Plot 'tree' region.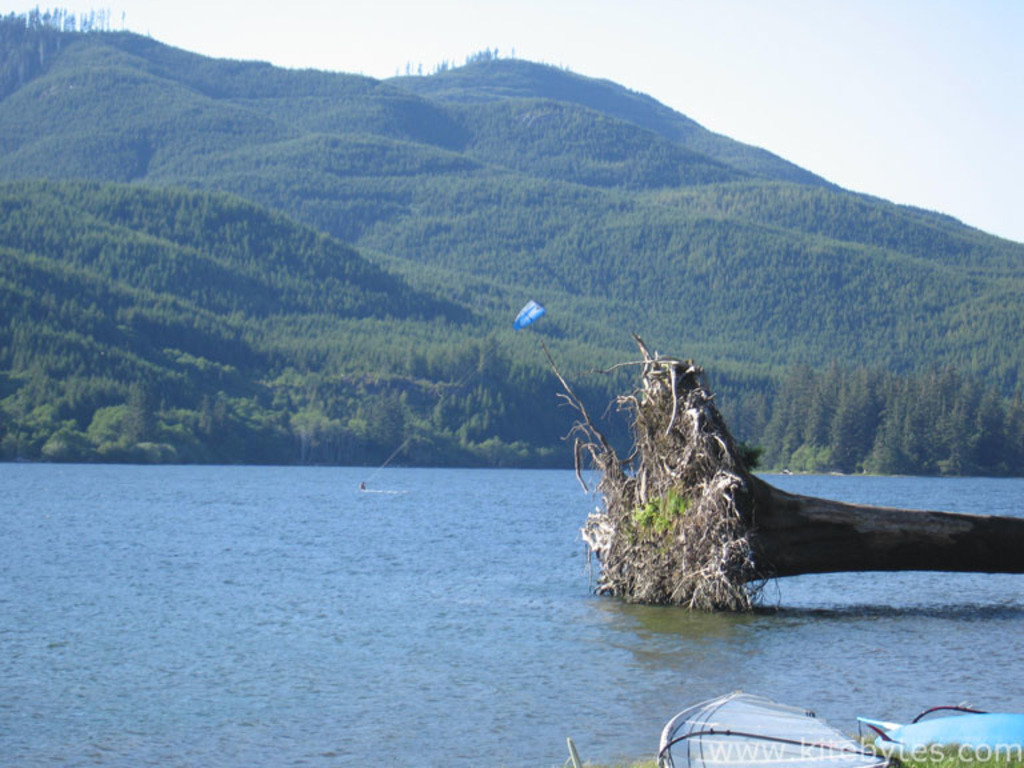
Plotted at 429/59/457/72.
